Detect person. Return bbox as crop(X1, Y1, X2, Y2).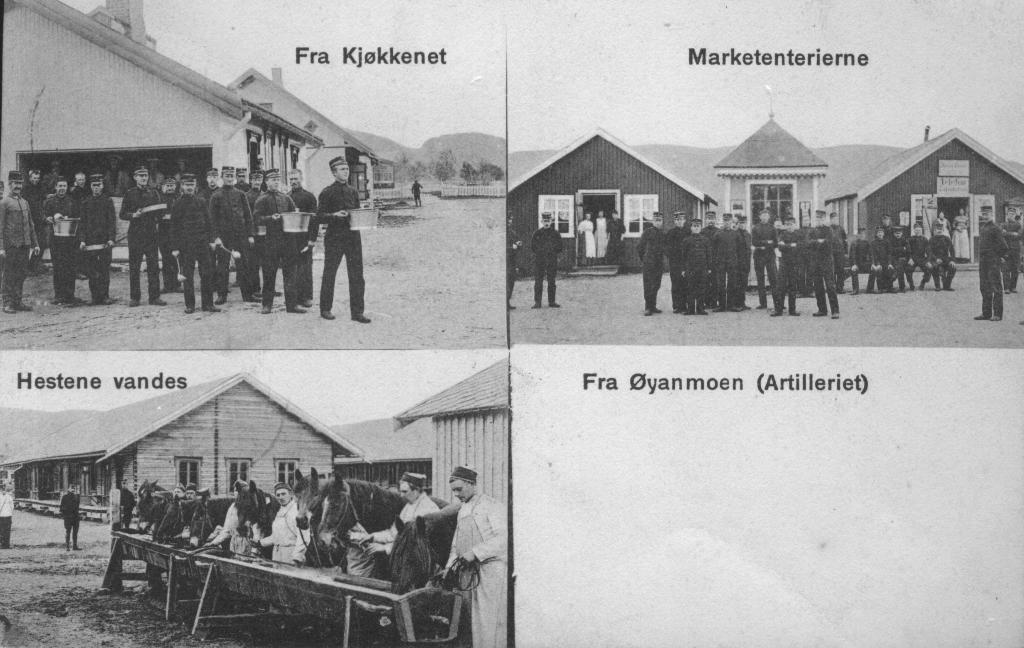
crop(213, 166, 259, 305).
